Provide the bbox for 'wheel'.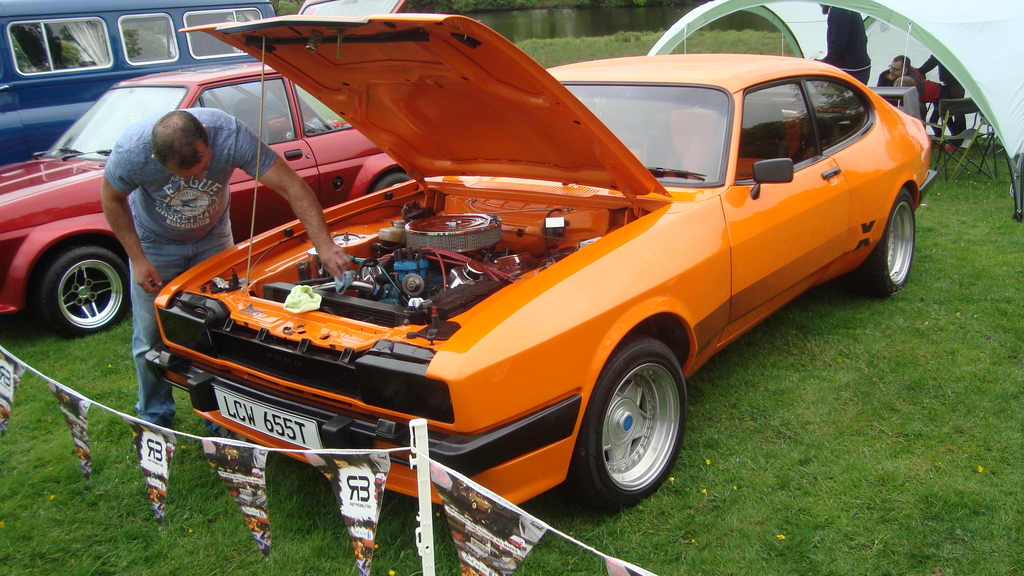
(42,242,126,340).
